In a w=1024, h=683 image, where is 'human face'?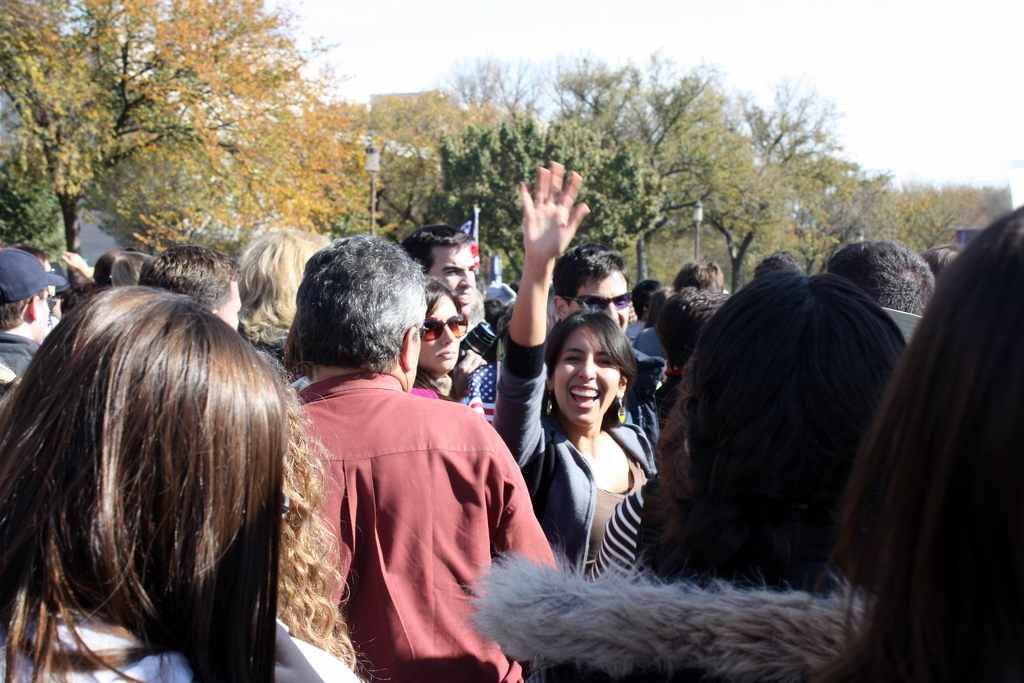
rect(426, 248, 476, 314).
